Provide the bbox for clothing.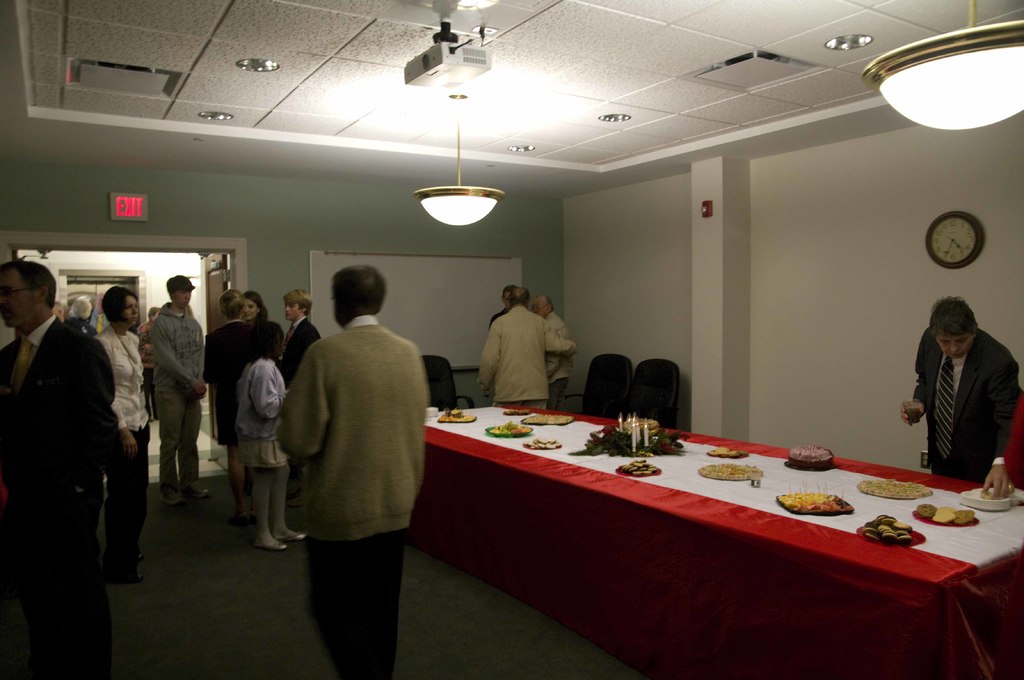
(left=277, top=315, right=426, bottom=679).
